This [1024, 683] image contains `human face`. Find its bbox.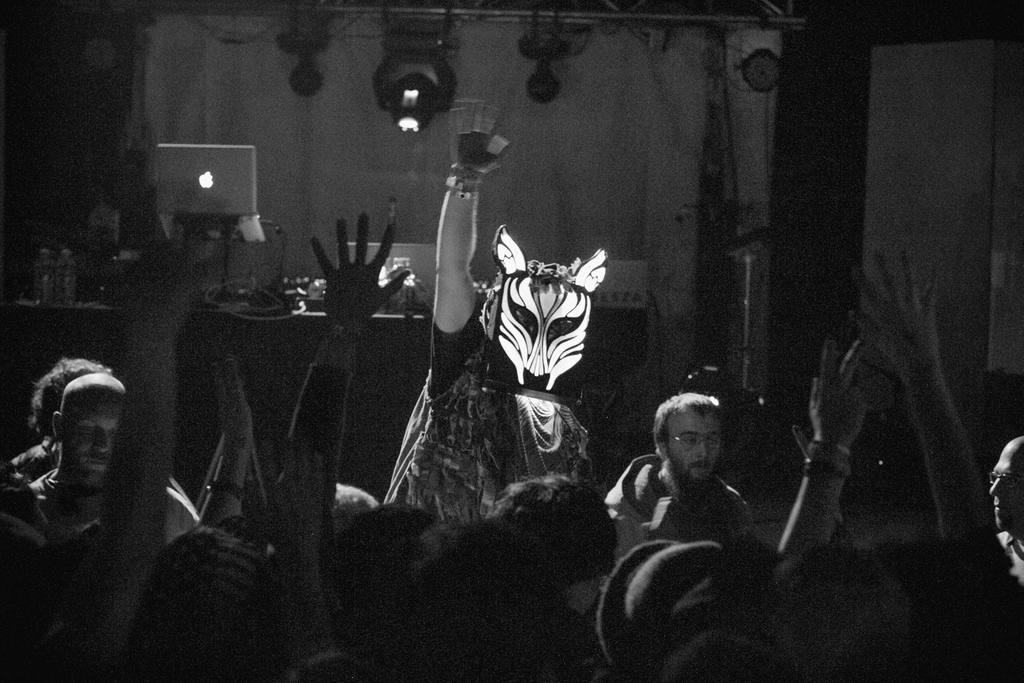
[x1=58, y1=397, x2=123, y2=486].
